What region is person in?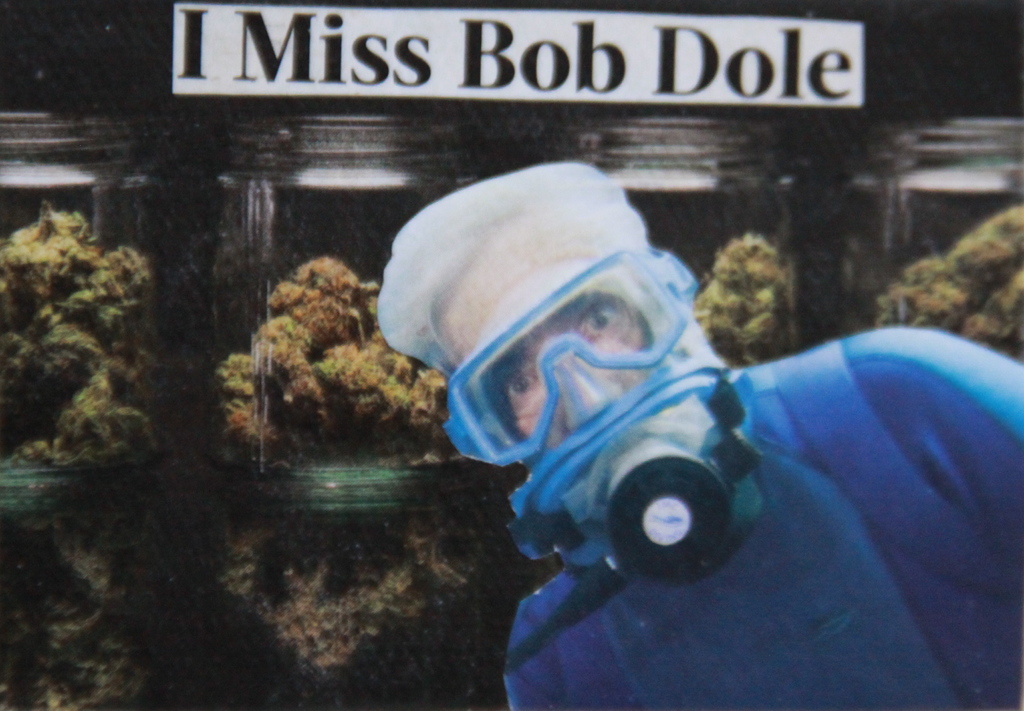
x1=372 y1=158 x2=1023 y2=710.
